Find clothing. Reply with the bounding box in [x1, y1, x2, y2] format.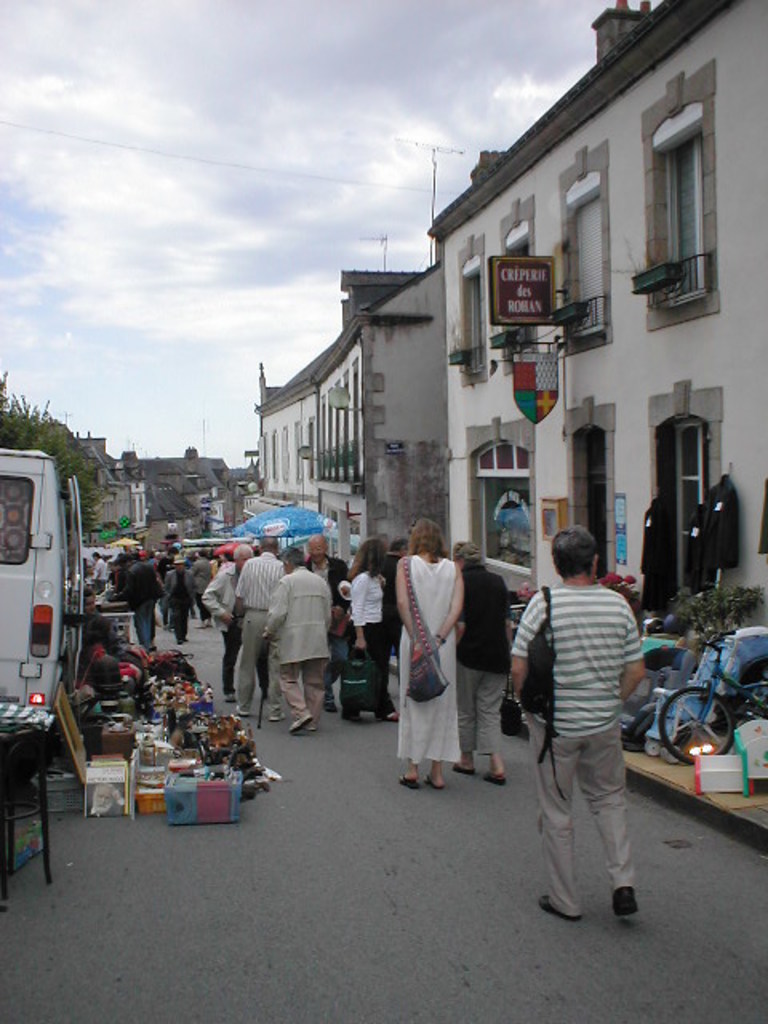
[75, 613, 120, 653].
